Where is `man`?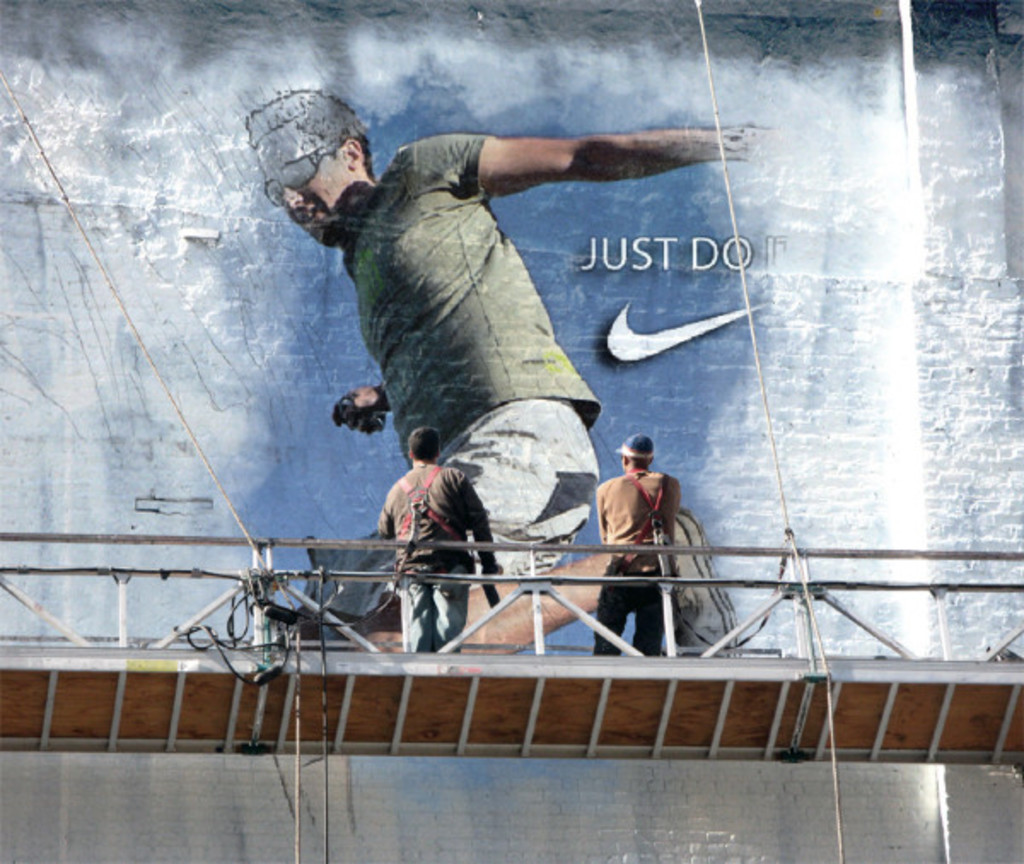
<box>375,417,502,657</box>.
